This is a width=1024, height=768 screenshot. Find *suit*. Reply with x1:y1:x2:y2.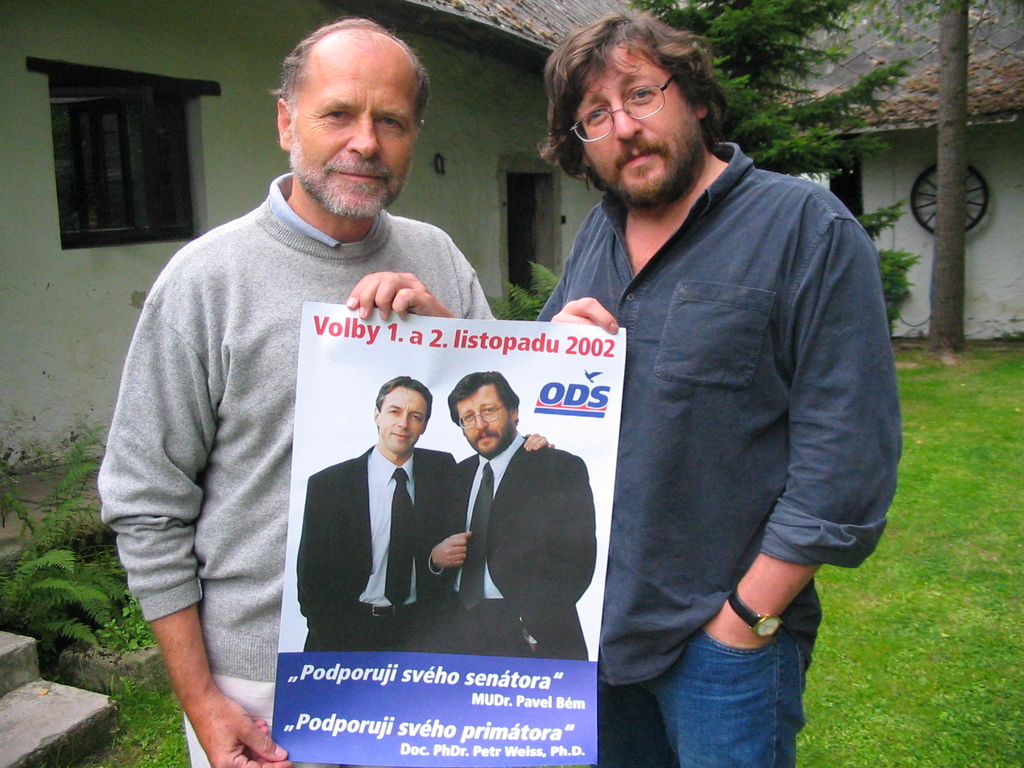
425:436:596:660.
